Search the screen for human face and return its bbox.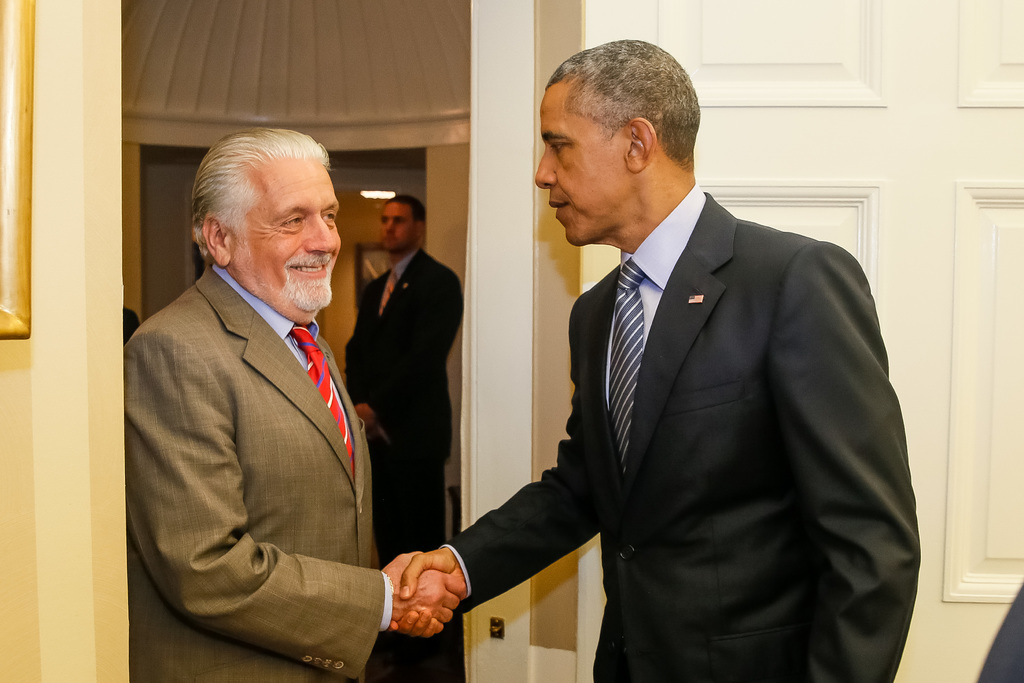
Found: (229,156,345,315).
